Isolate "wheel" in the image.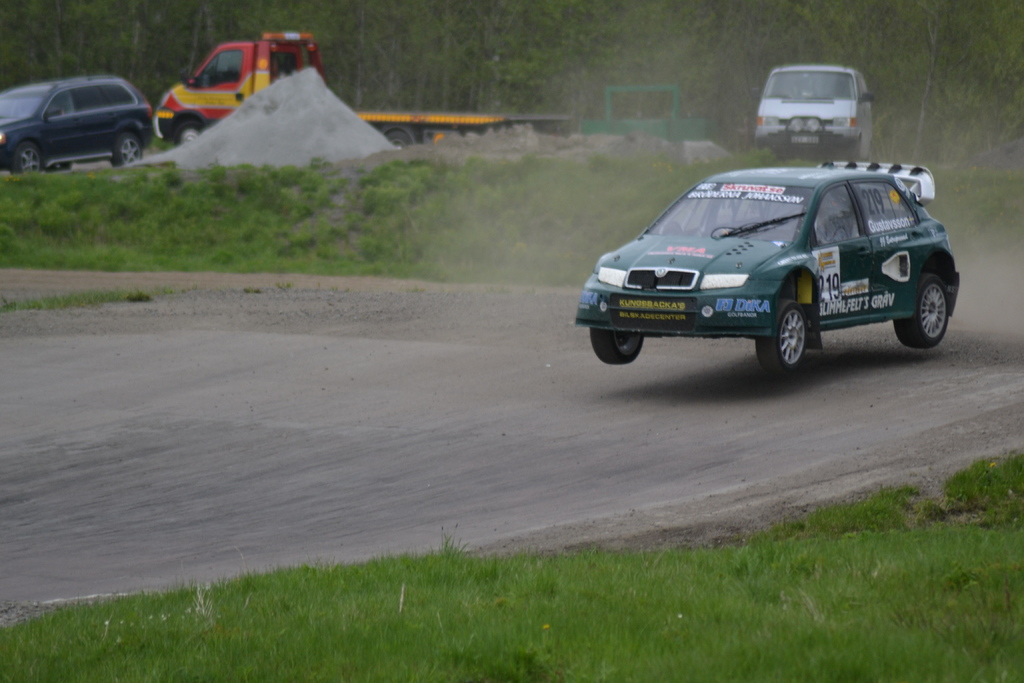
Isolated region: 46 162 70 170.
